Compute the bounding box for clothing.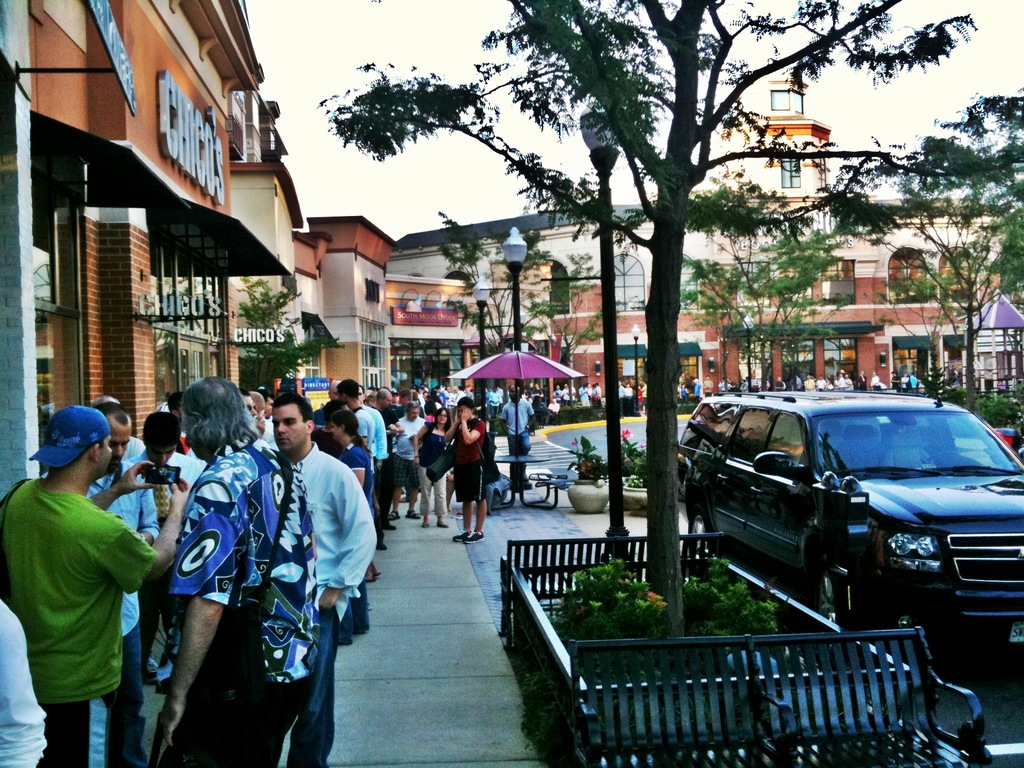
339,442,371,641.
